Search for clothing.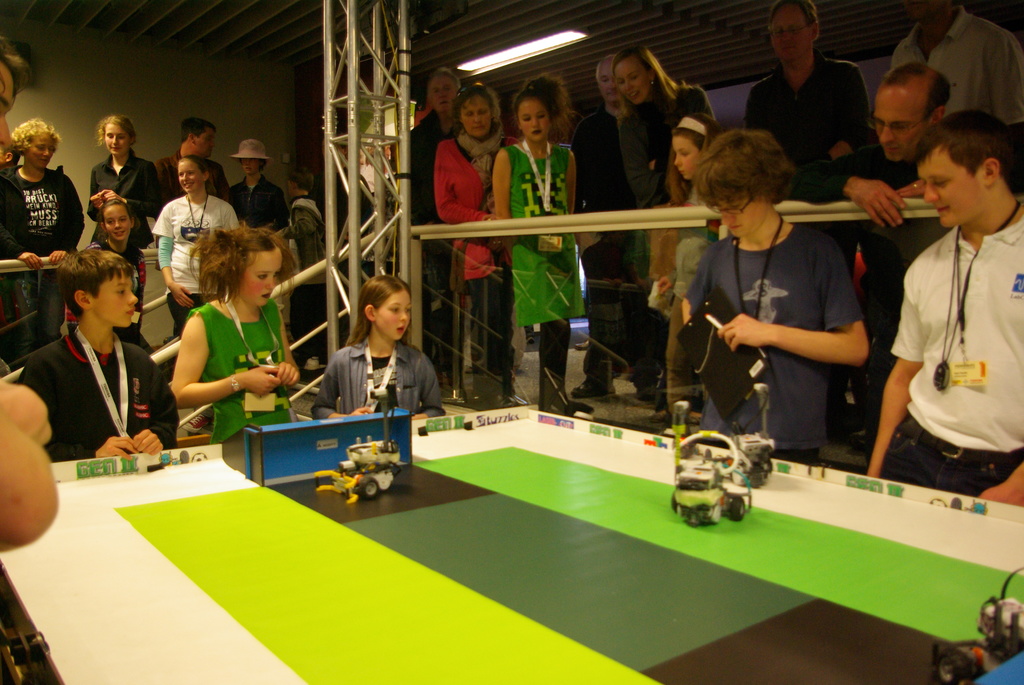
Found at bbox=[883, 200, 1023, 509].
